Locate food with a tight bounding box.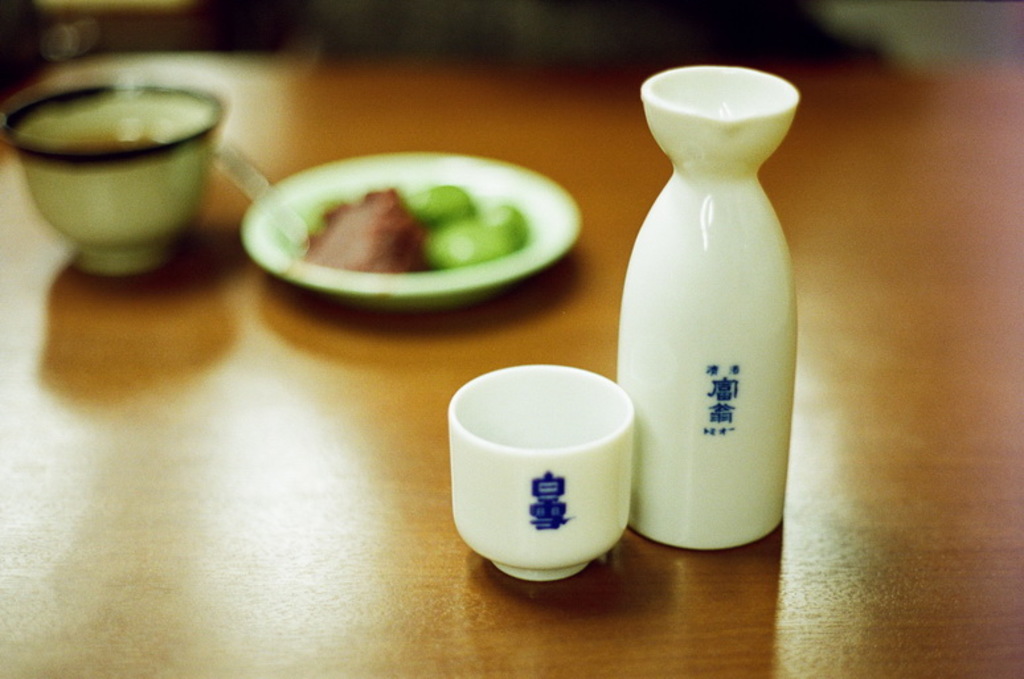
BBox(274, 148, 622, 310).
